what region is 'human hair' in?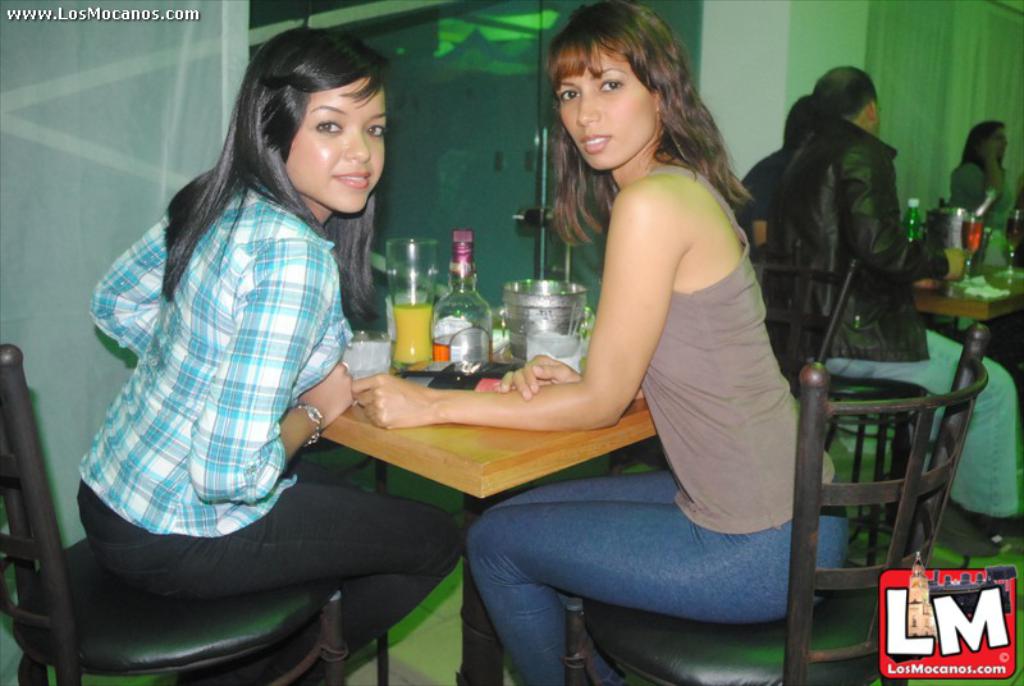
locate(534, 23, 750, 223).
